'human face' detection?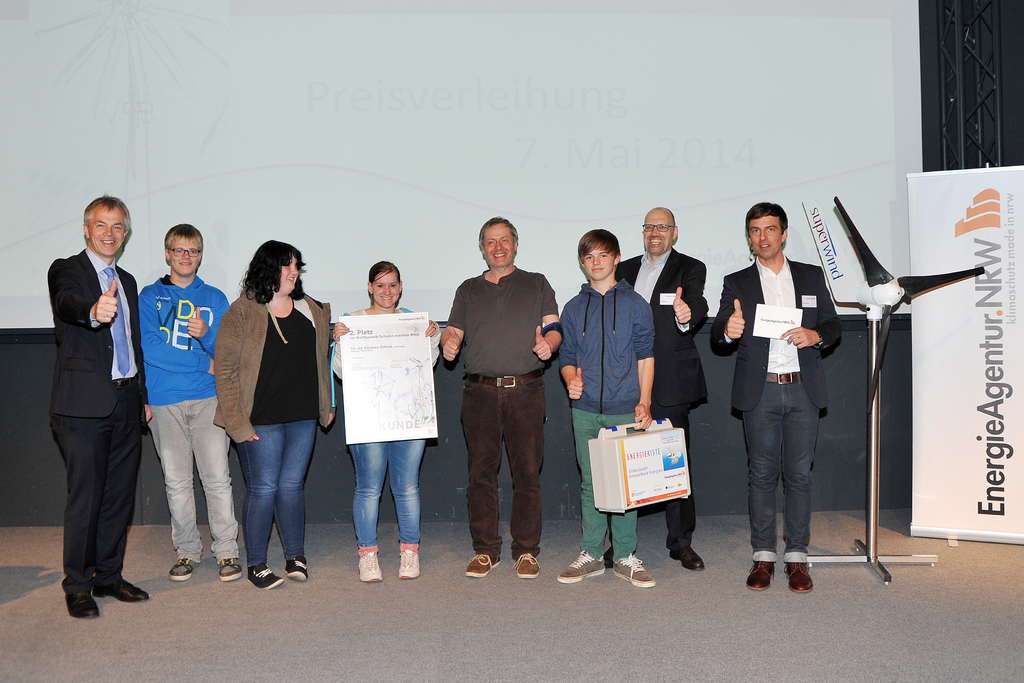
crop(584, 247, 612, 278)
